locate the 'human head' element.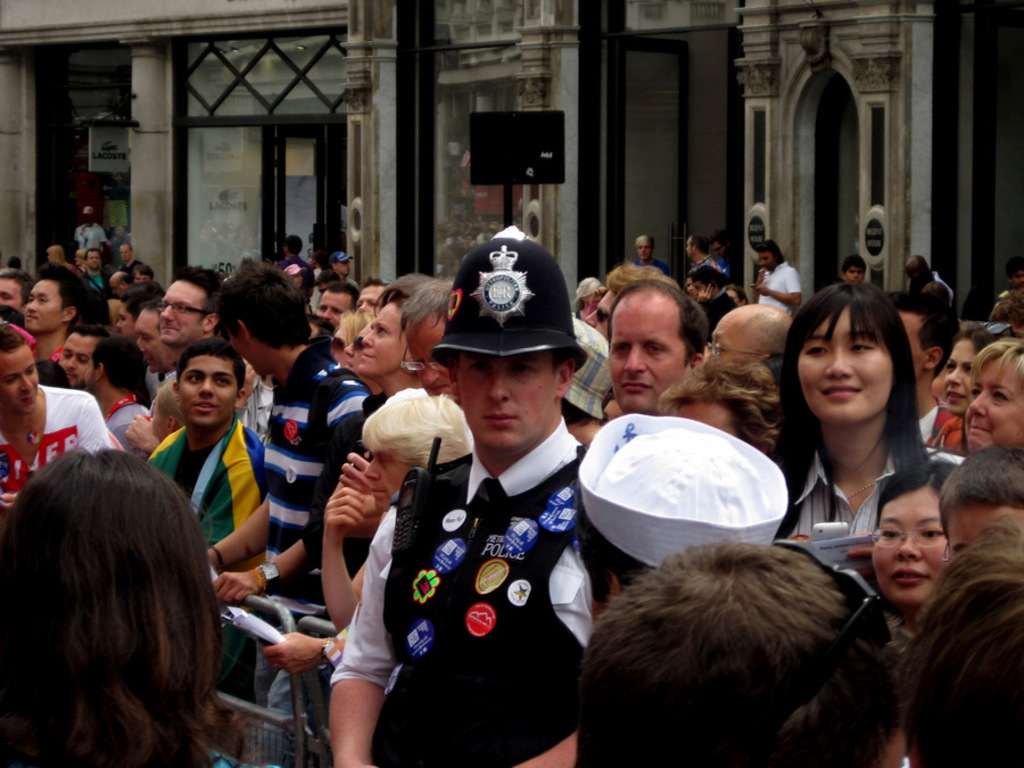
Element bbox: <region>132, 299, 175, 368</region>.
